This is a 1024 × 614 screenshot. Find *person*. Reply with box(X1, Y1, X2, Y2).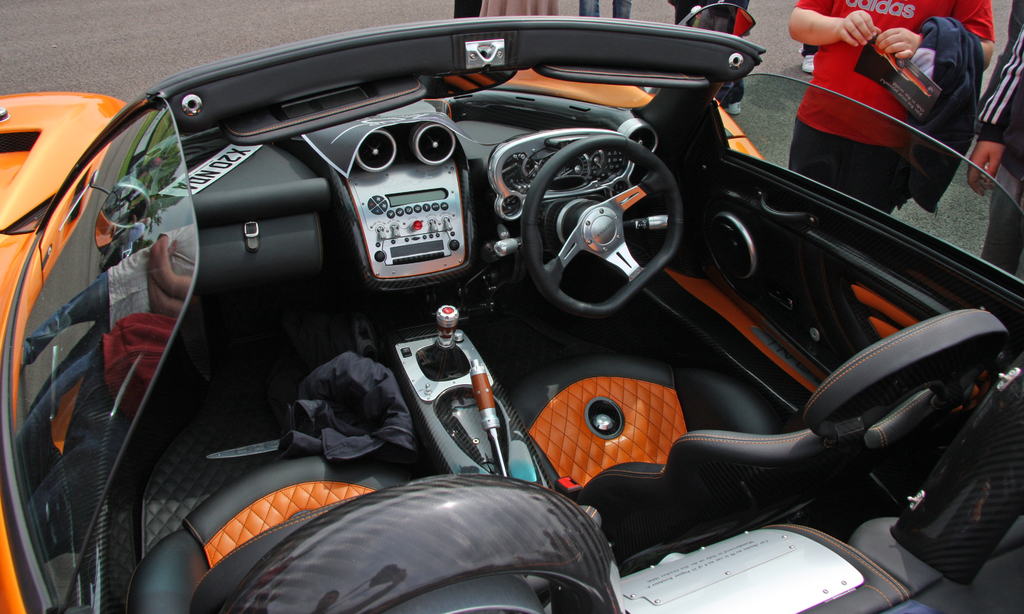
box(478, 0, 558, 17).
